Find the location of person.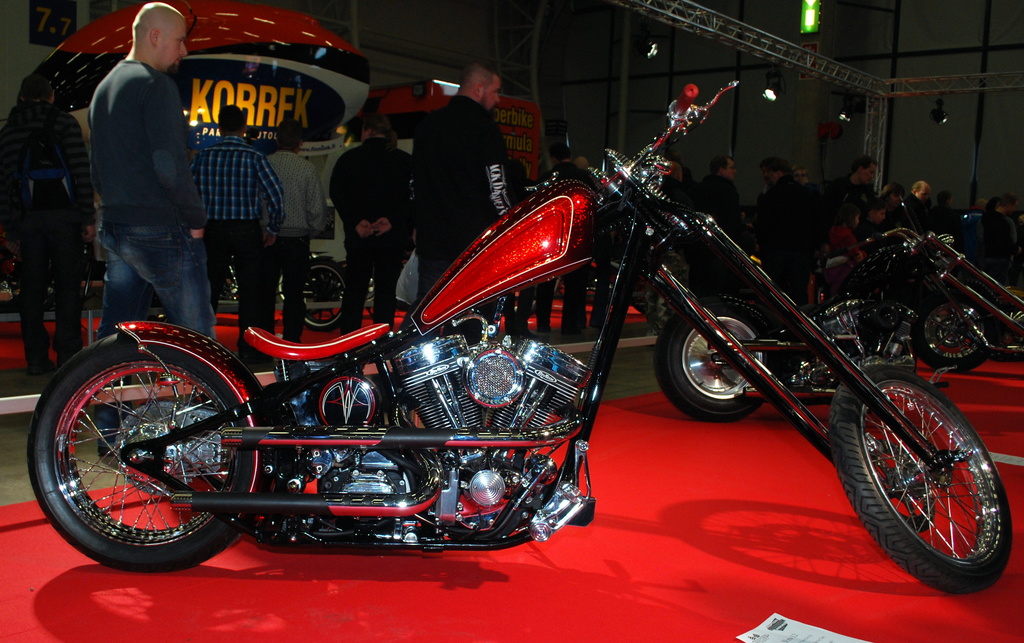
Location: [left=412, top=62, right=520, bottom=345].
